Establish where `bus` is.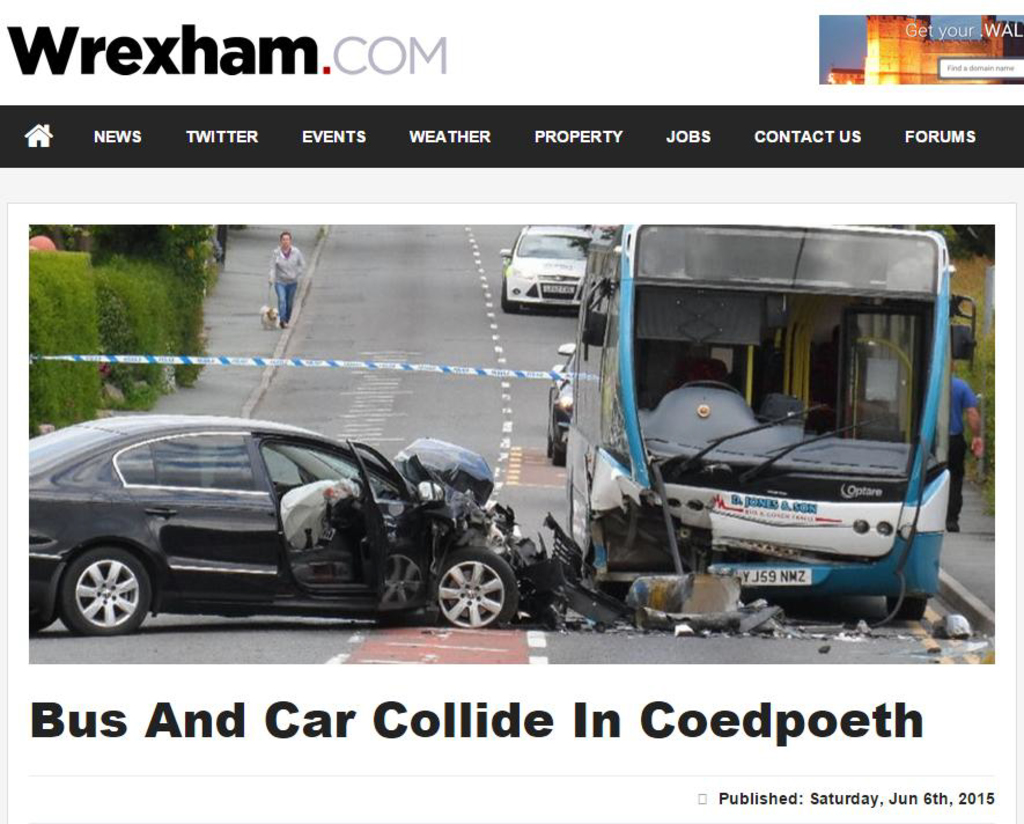
Established at 574:219:979:618.
